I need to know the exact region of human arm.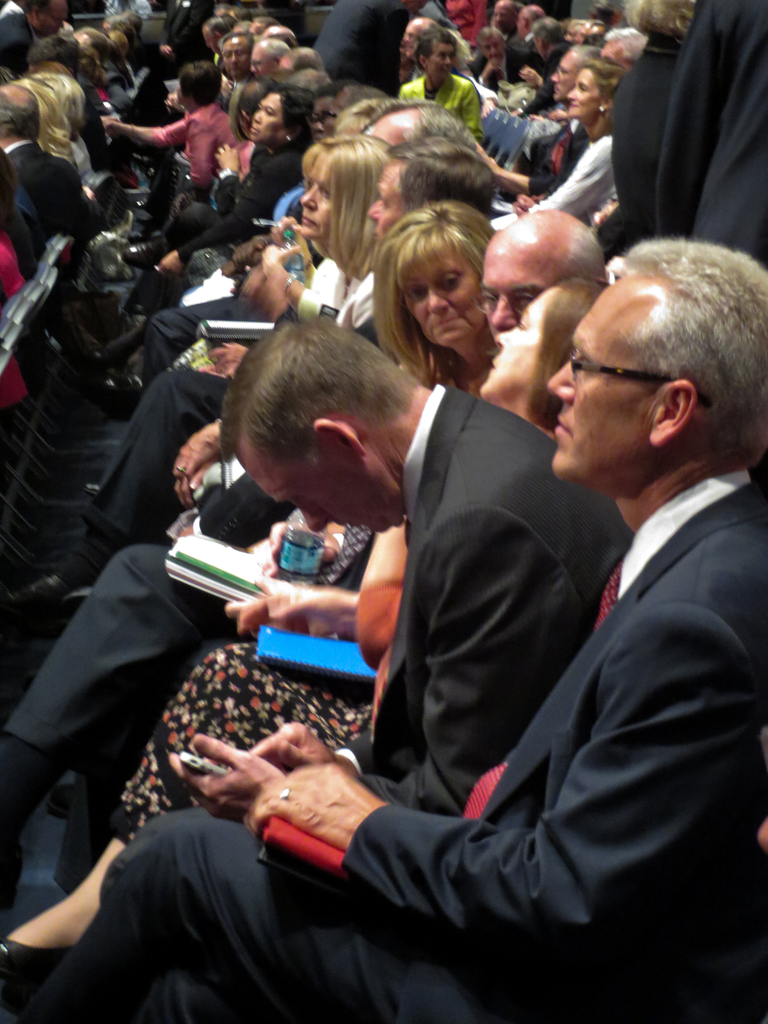
Region: locate(104, 115, 200, 161).
